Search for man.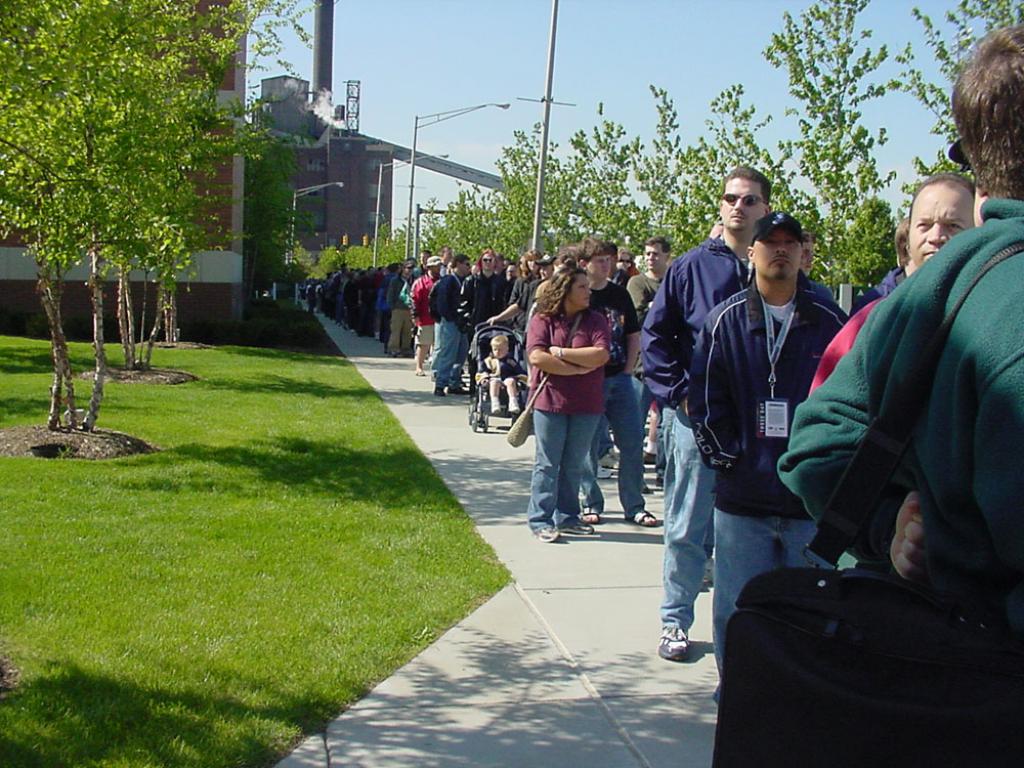
Found at bbox(683, 211, 850, 711).
